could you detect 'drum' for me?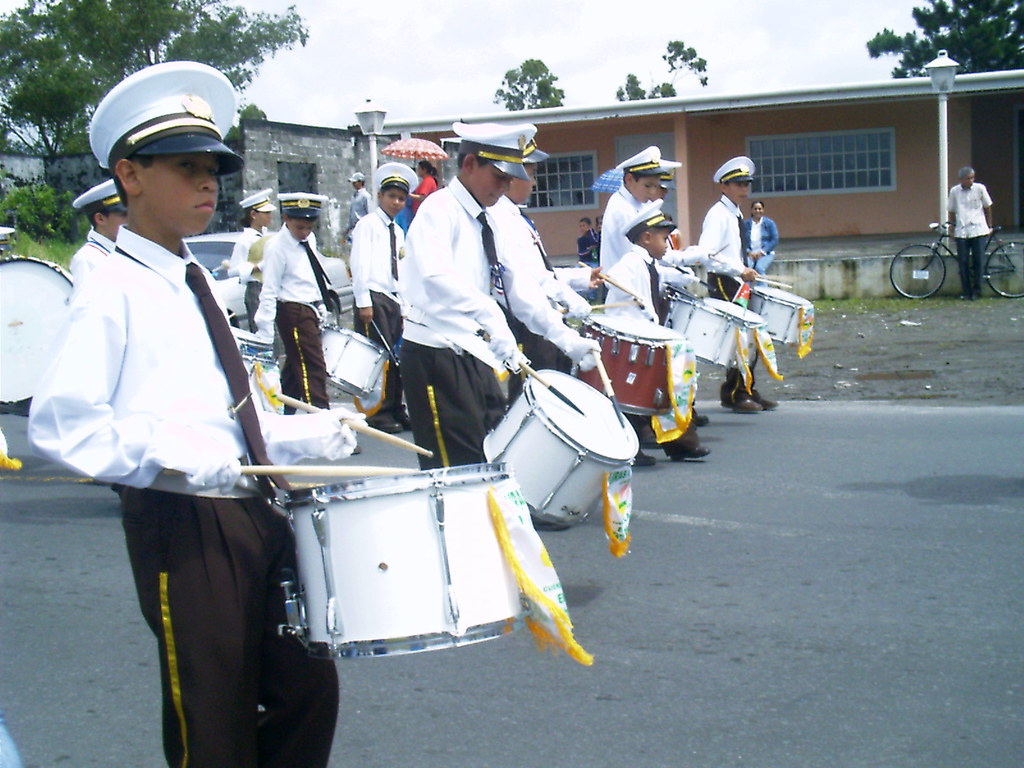
Detection result: x1=0 y1=253 x2=74 y2=415.
